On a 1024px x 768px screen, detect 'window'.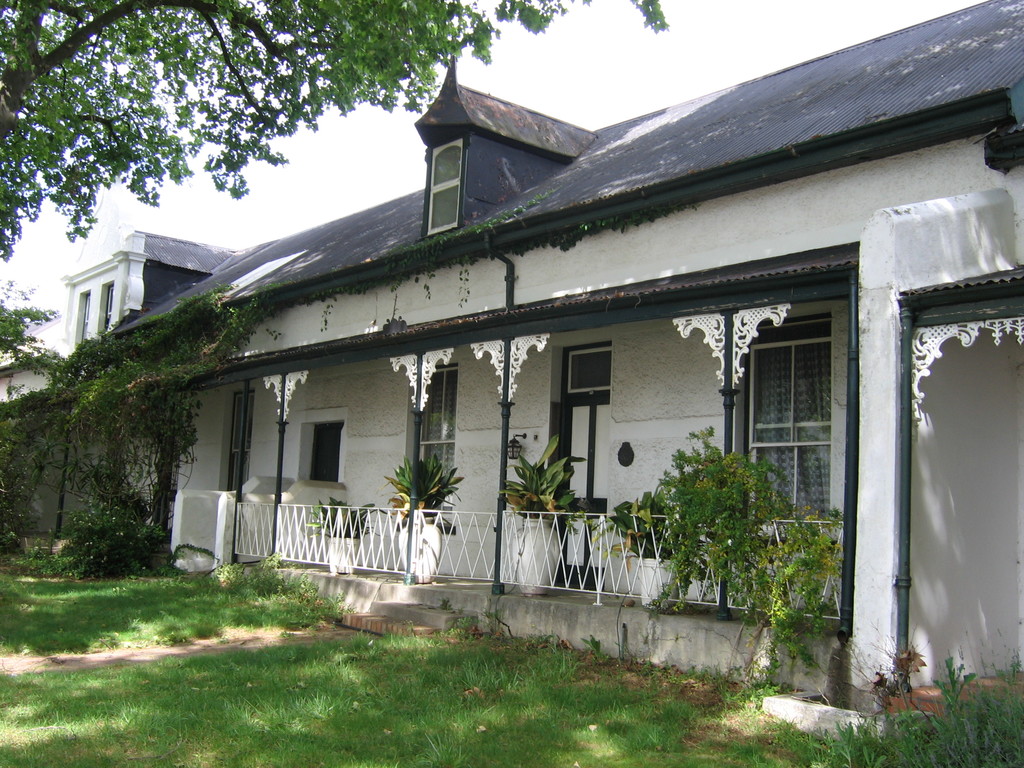
box=[742, 335, 833, 518].
